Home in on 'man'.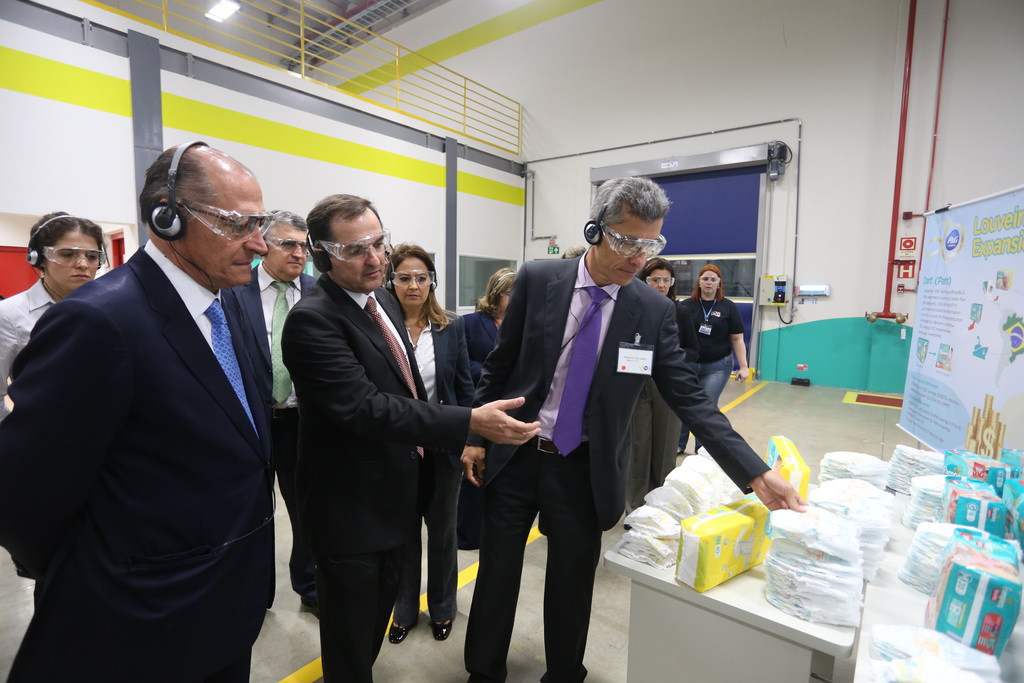
Homed in at <region>234, 212, 325, 543</region>.
